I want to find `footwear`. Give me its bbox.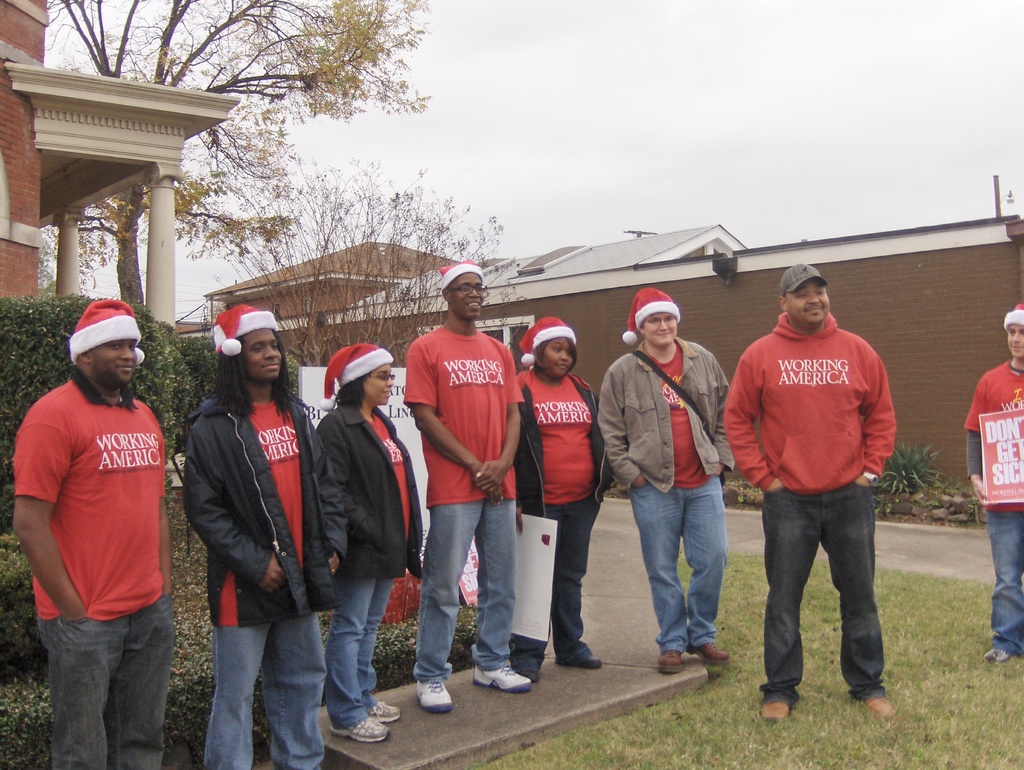
bbox(332, 714, 385, 748).
